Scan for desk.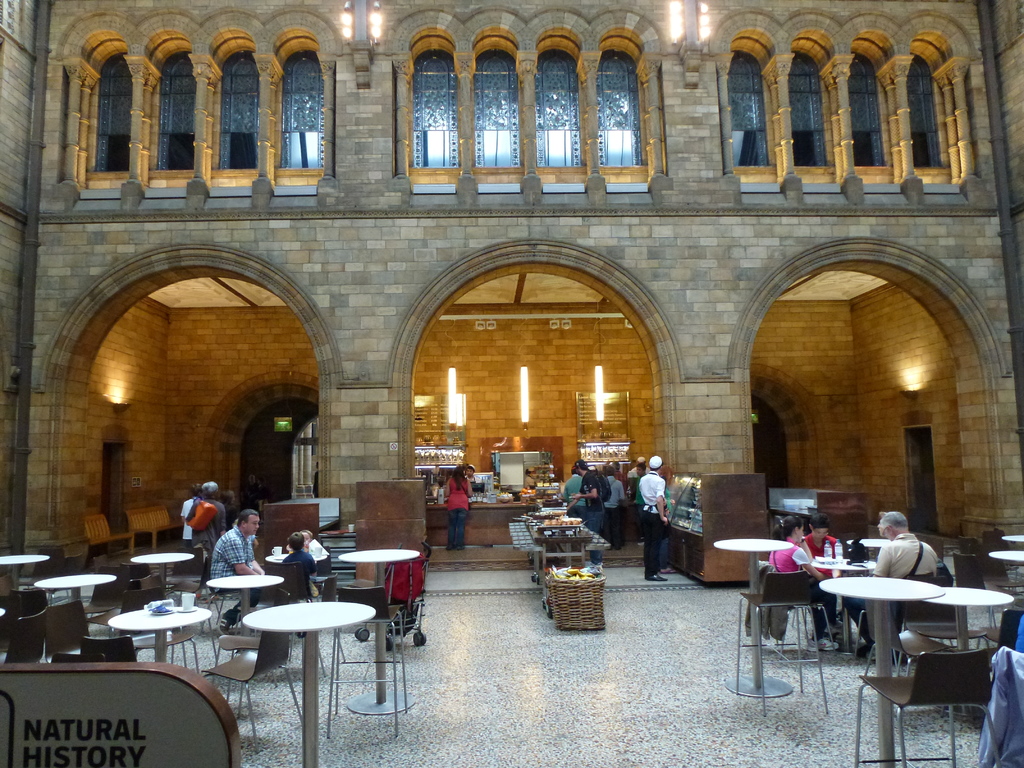
Scan result: [241, 602, 377, 767].
